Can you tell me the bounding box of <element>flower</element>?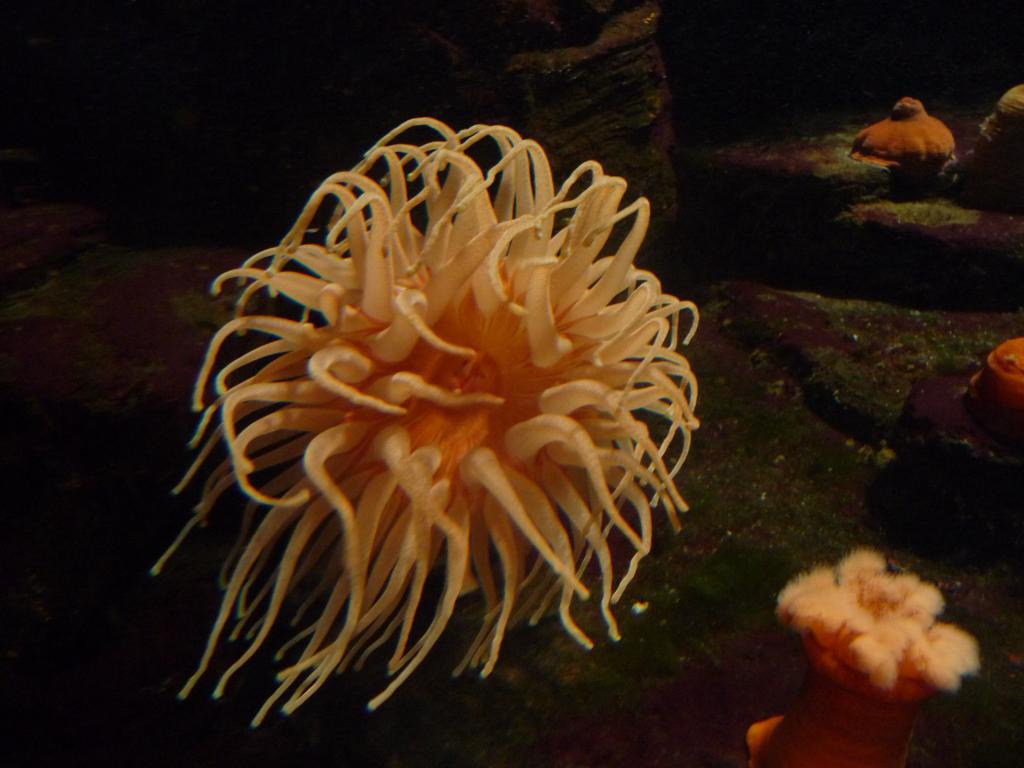
bbox=[151, 114, 701, 729].
